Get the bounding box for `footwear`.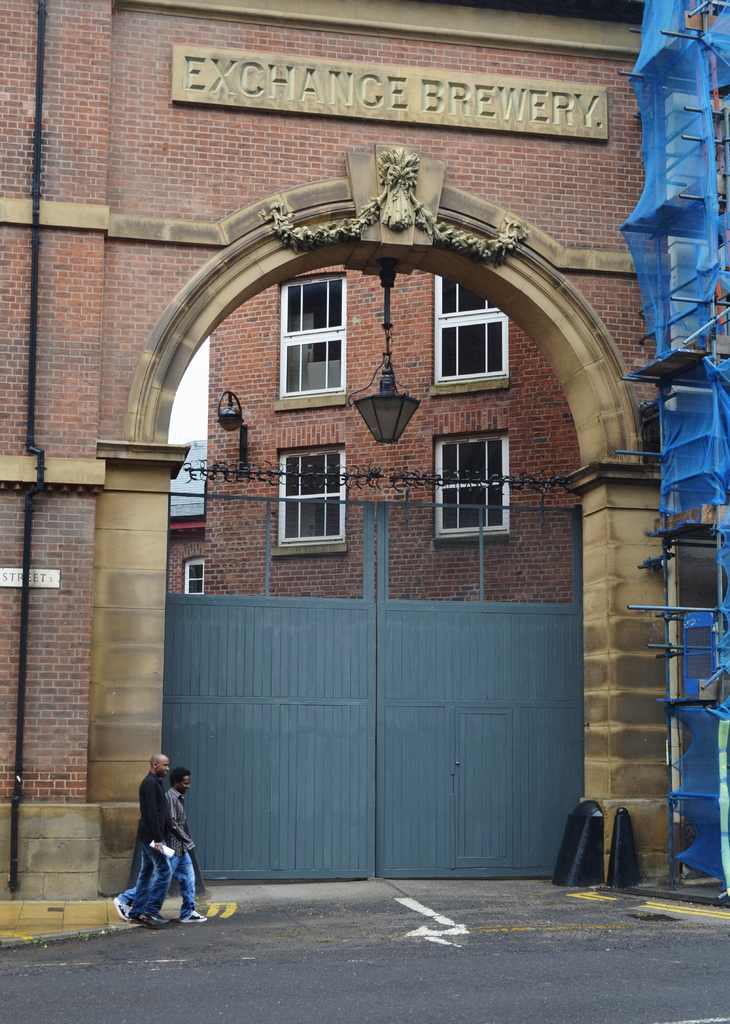
left=180, top=913, right=208, bottom=923.
